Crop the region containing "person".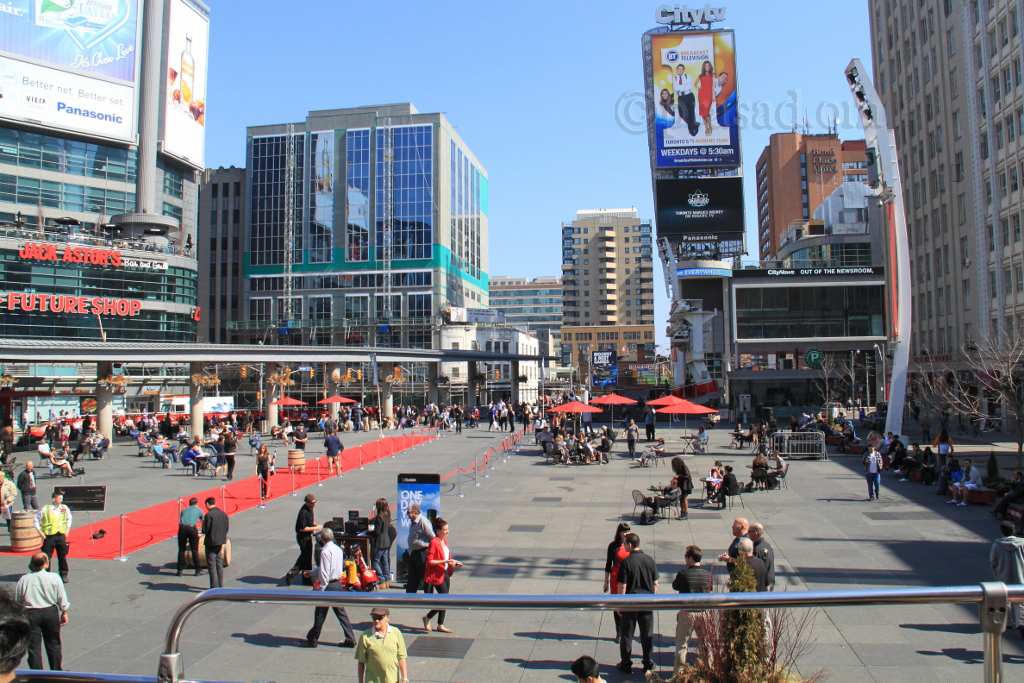
Crop region: [306,525,358,647].
